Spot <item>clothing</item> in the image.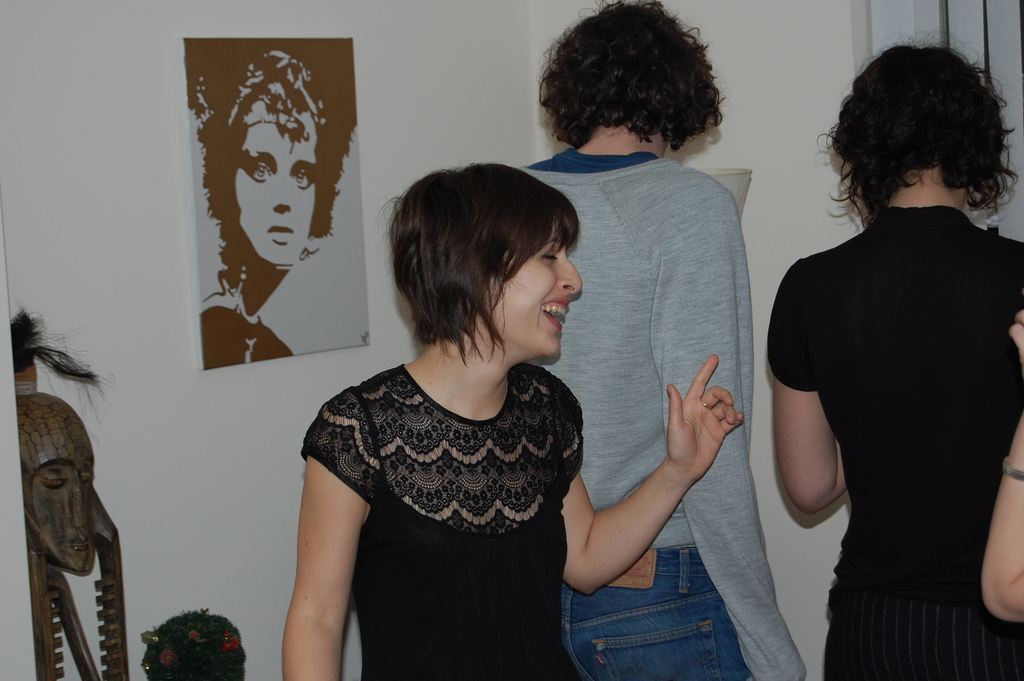
<item>clothing</item> found at x1=314 y1=315 x2=602 y2=659.
